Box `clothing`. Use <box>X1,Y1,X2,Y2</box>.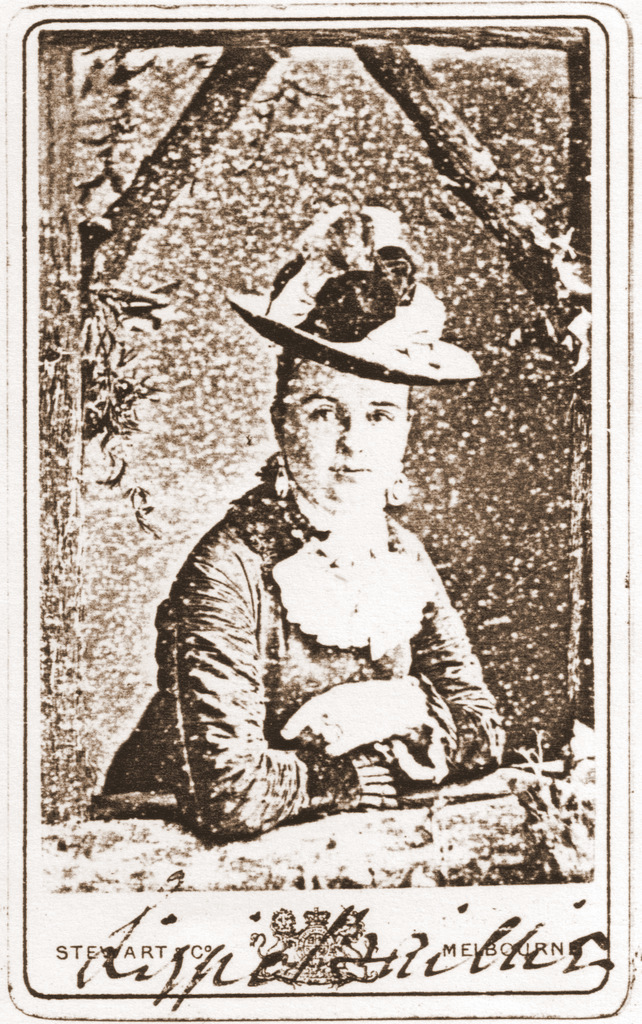
<box>138,422,507,822</box>.
